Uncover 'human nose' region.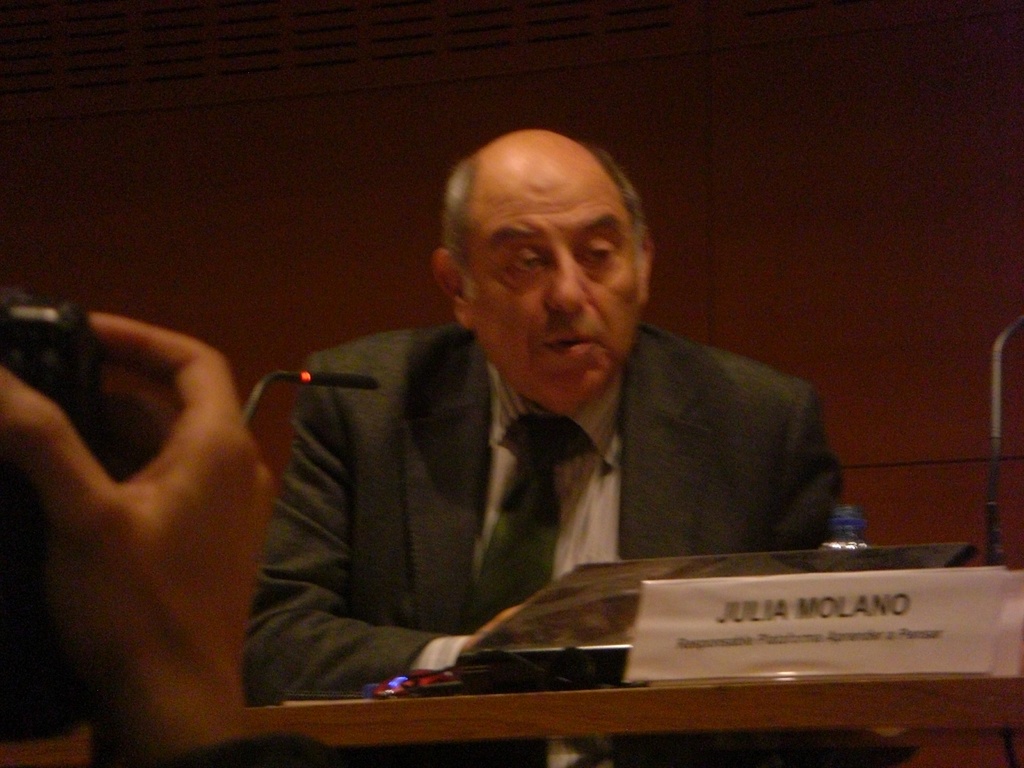
Uncovered: 545,250,586,315.
